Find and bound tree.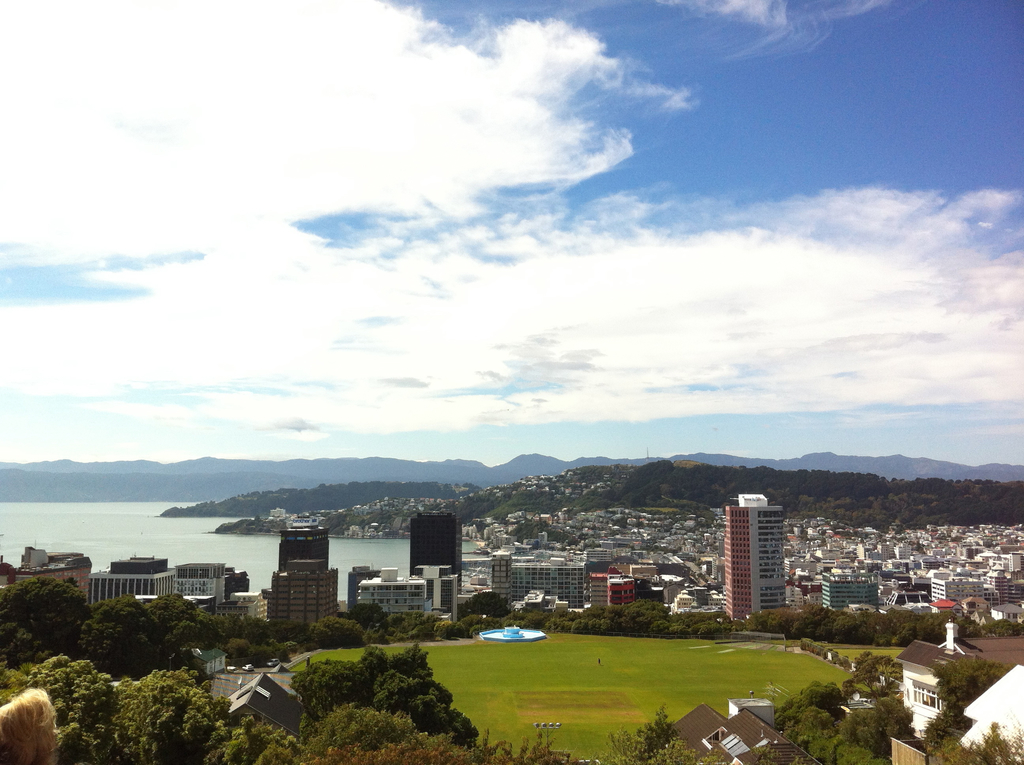
Bound: box=[925, 654, 1007, 753].
